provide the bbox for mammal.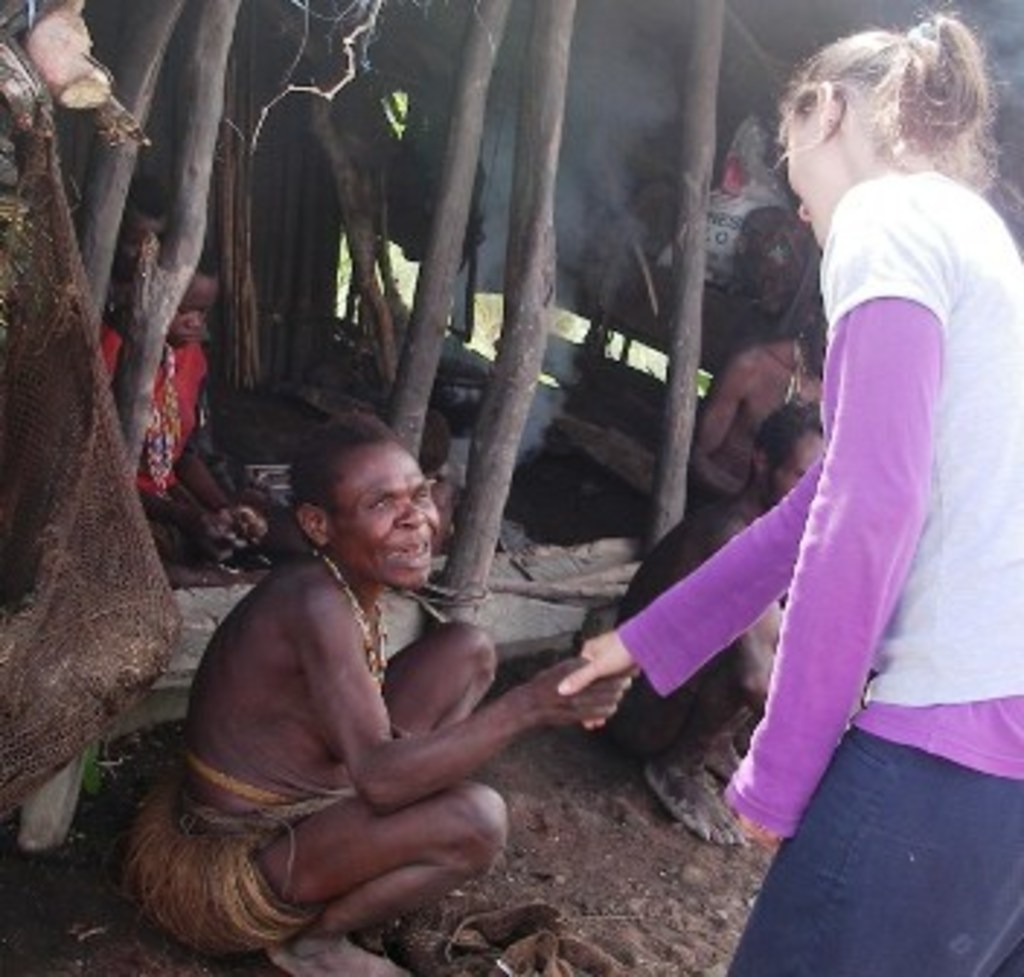
(left=102, top=238, right=326, bottom=587).
